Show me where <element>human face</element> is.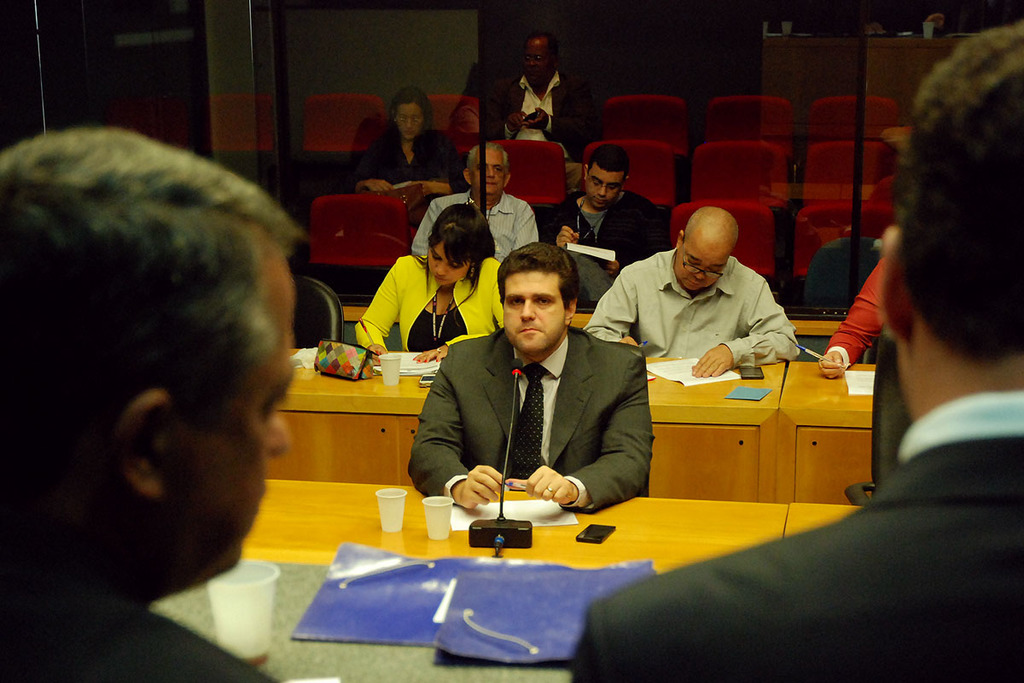
<element>human face</element> is at <bbox>591, 174, 625, 213</bbox>.
